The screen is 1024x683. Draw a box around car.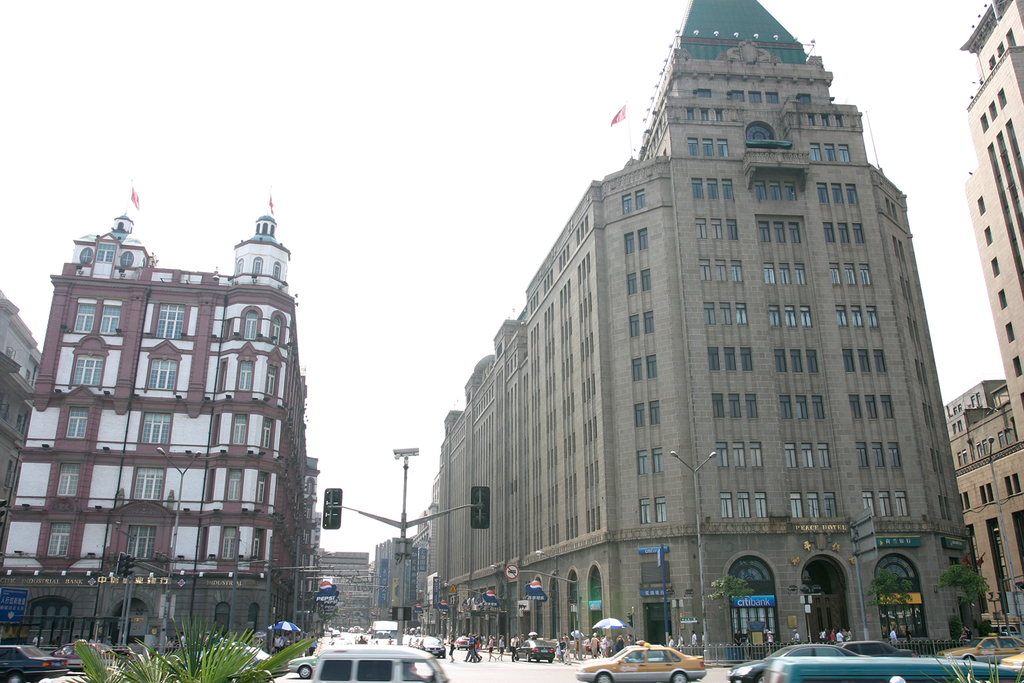
[49, 636, 140, 674].
